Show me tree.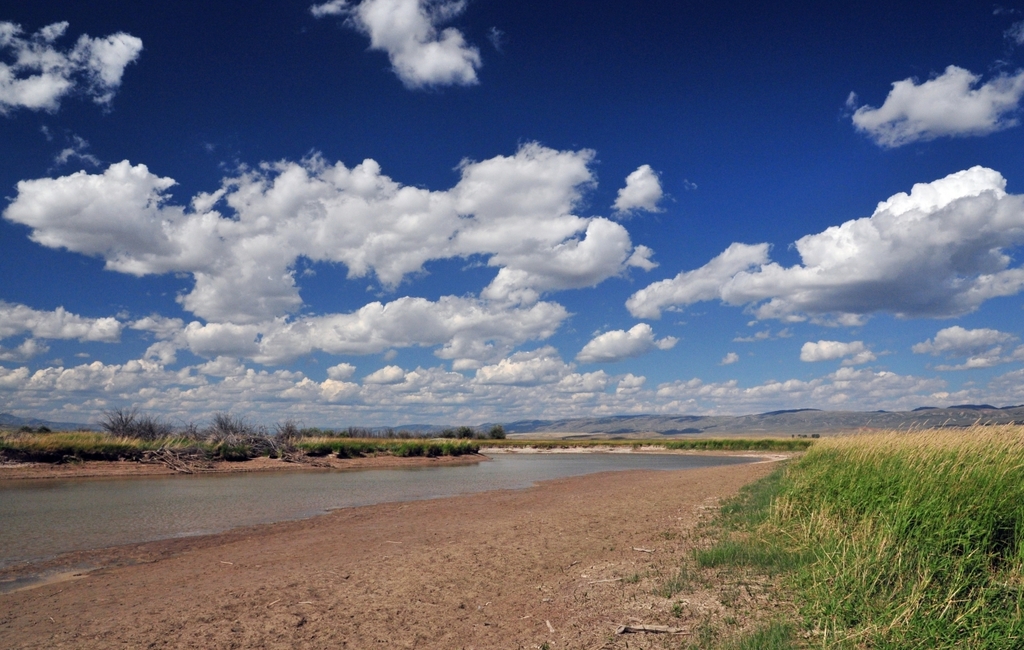
tree is here: (95,397,152,437).
